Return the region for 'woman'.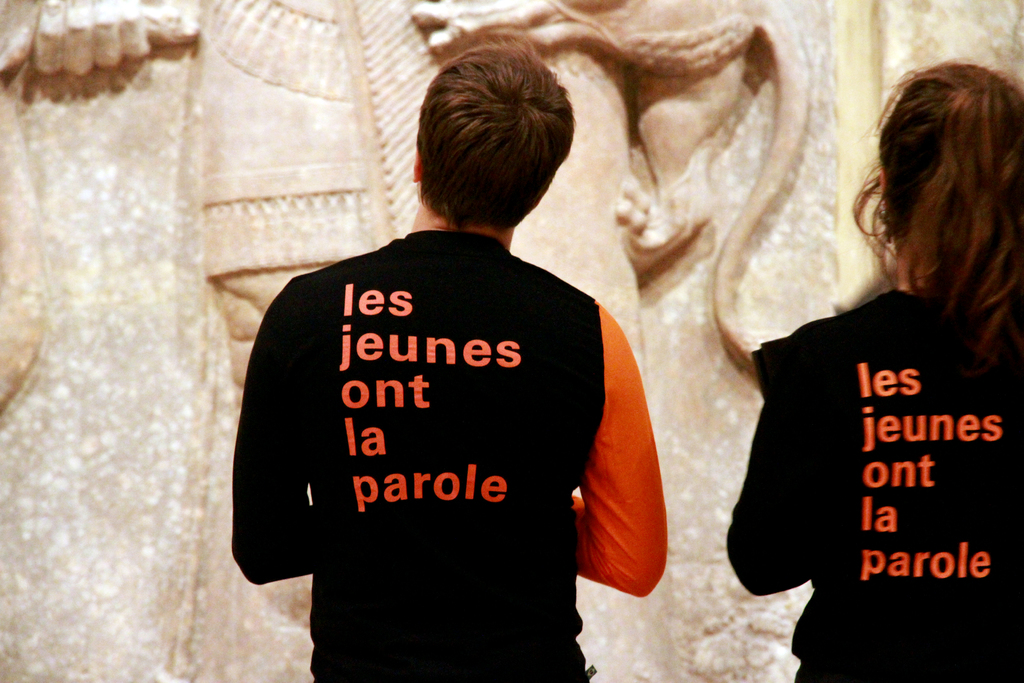
{"left": 742, "top": 65, "right": 1023, "bottom": 649}.
